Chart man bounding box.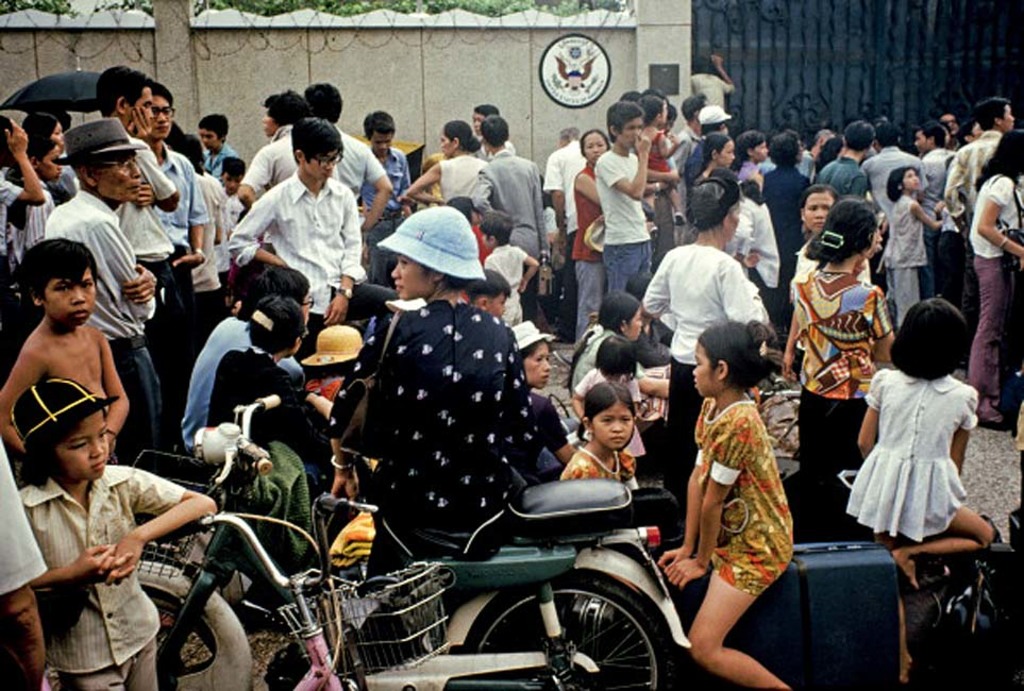
Charted: bbox=(806, 127, 835, 157).
